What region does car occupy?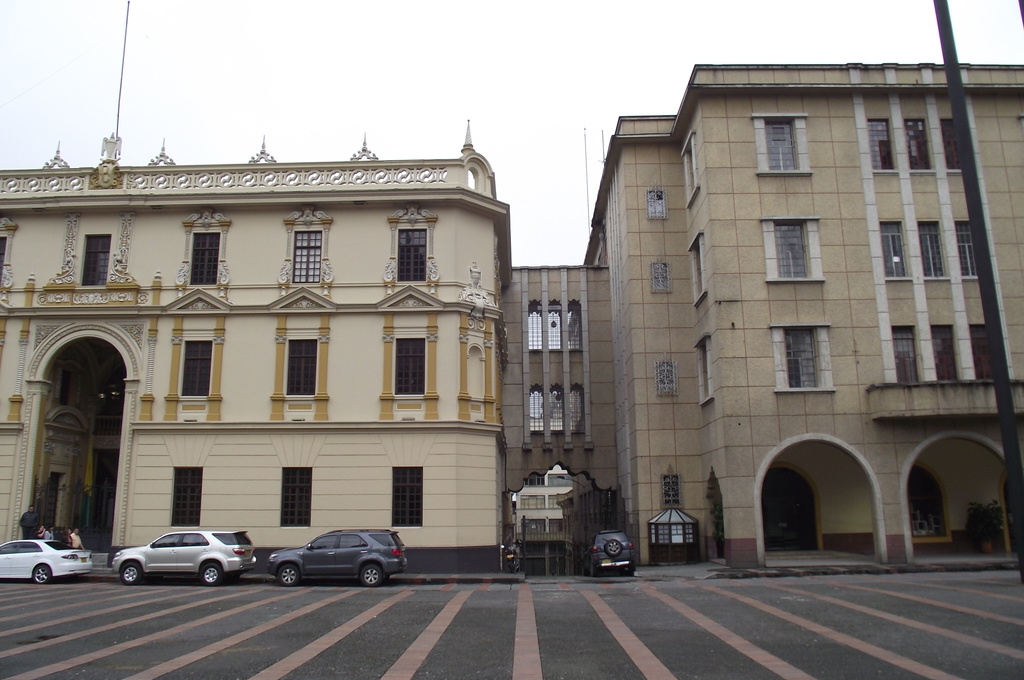
box=[108, 527, 259, 589].
